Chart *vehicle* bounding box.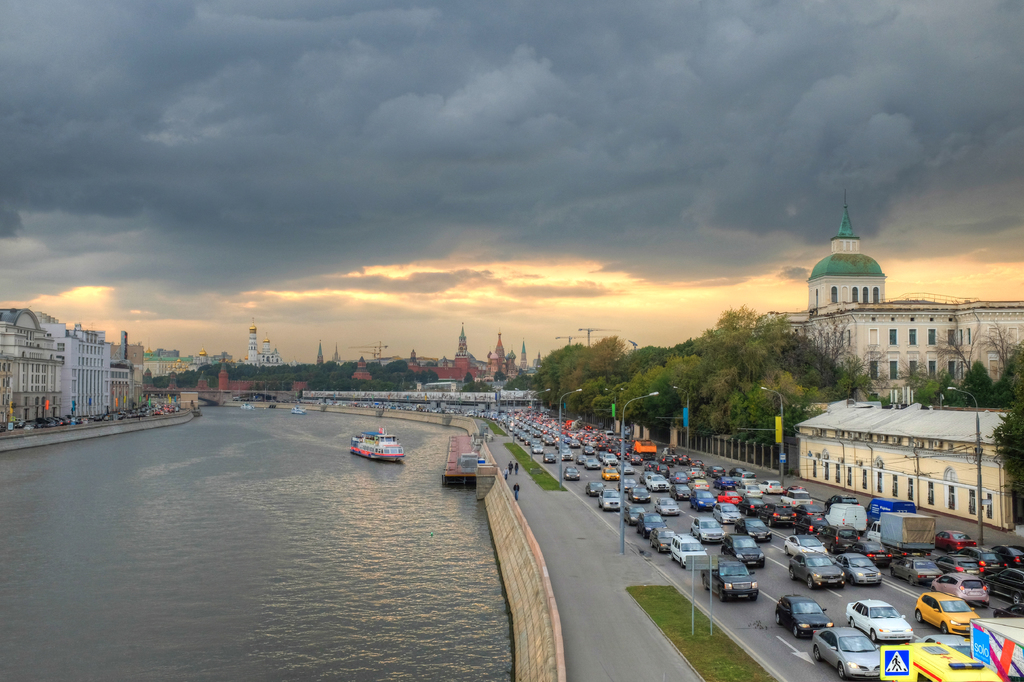
Charted: (x1=290, y1=408, x2=309, y2=416).
